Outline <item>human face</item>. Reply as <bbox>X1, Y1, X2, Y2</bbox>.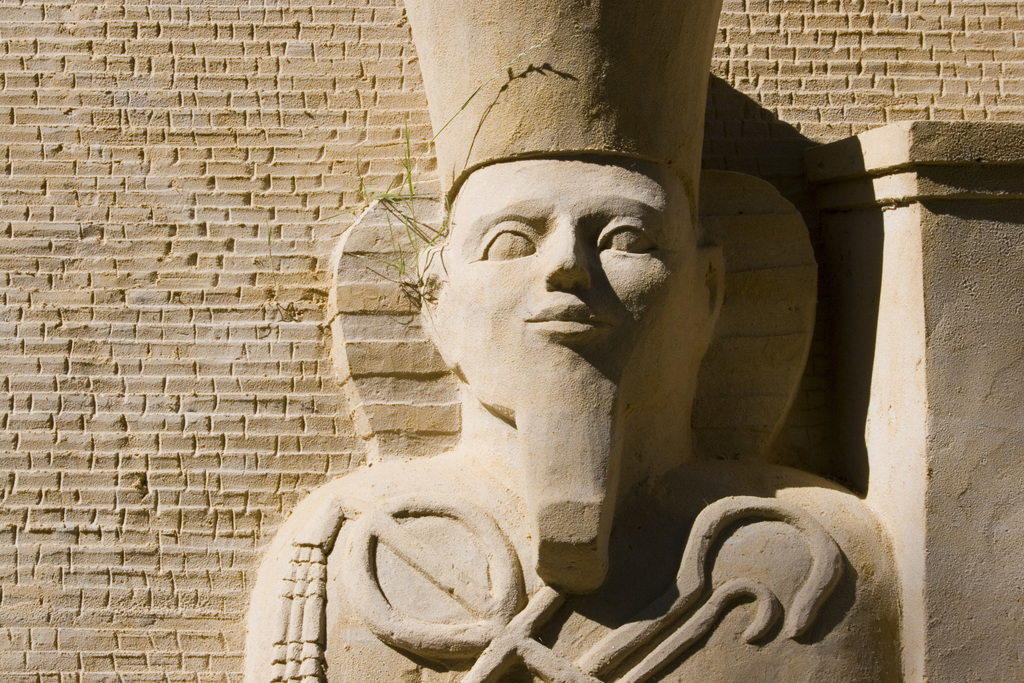
<bbox>449, 156, 703, 425</bbox>.
